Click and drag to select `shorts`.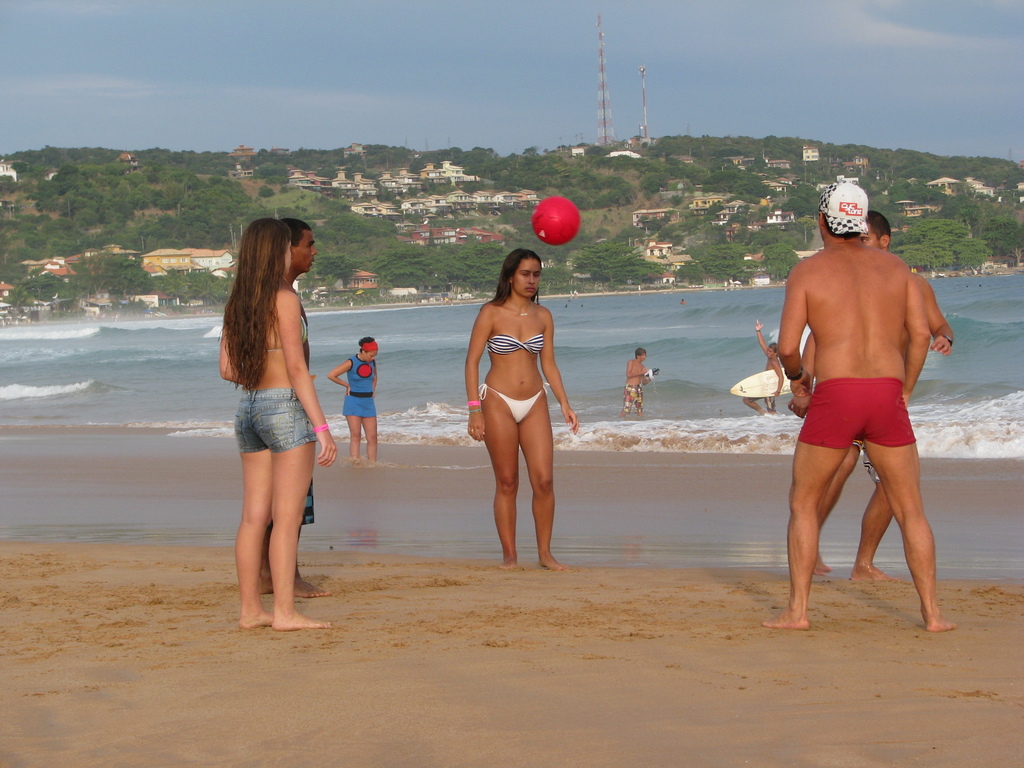
Selection: pyautogui.locateOnScreen(230, 386, 319, 452).
